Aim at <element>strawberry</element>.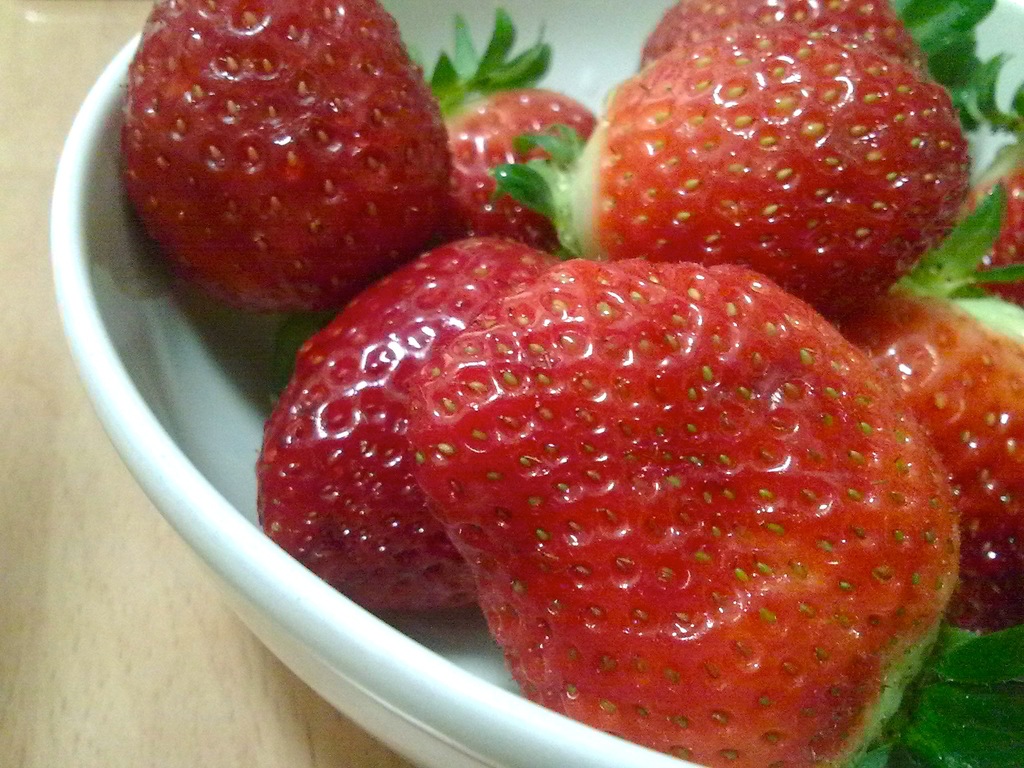
Aimed at {"left": 428, "top": 0, "right": 626, "bottom": 253}.
